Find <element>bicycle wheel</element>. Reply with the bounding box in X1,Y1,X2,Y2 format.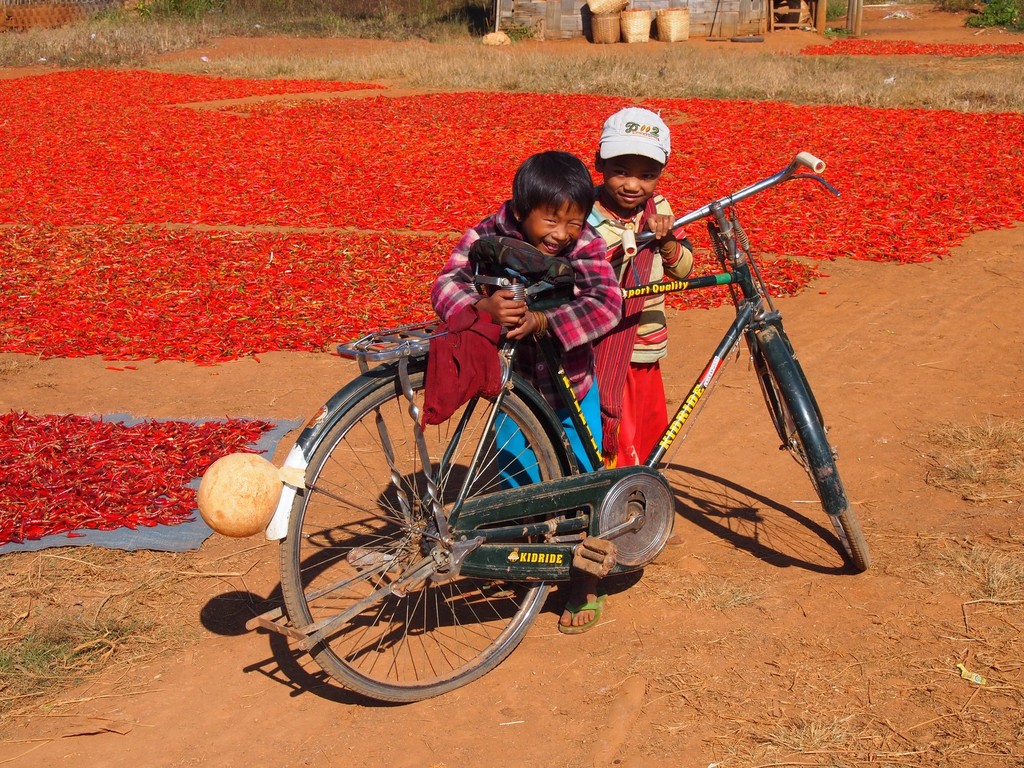
736,316,879,568.
